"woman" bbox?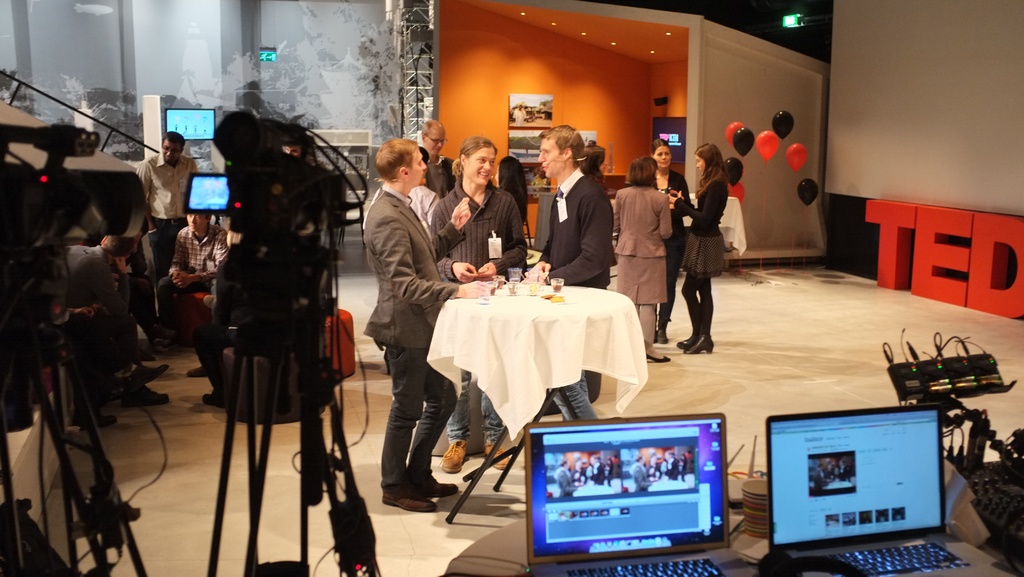
pyautogui.locateOnScreen(429, 138, 529, 481)
